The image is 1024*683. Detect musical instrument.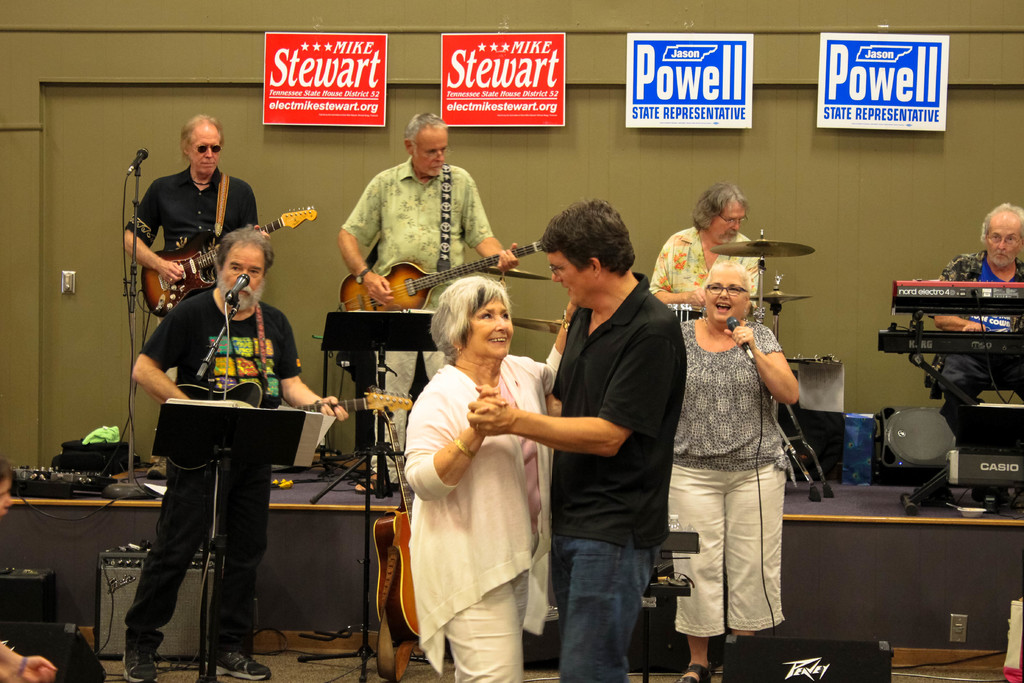
Detection: (x1=311, y1=304, x2=447, y2=470).
